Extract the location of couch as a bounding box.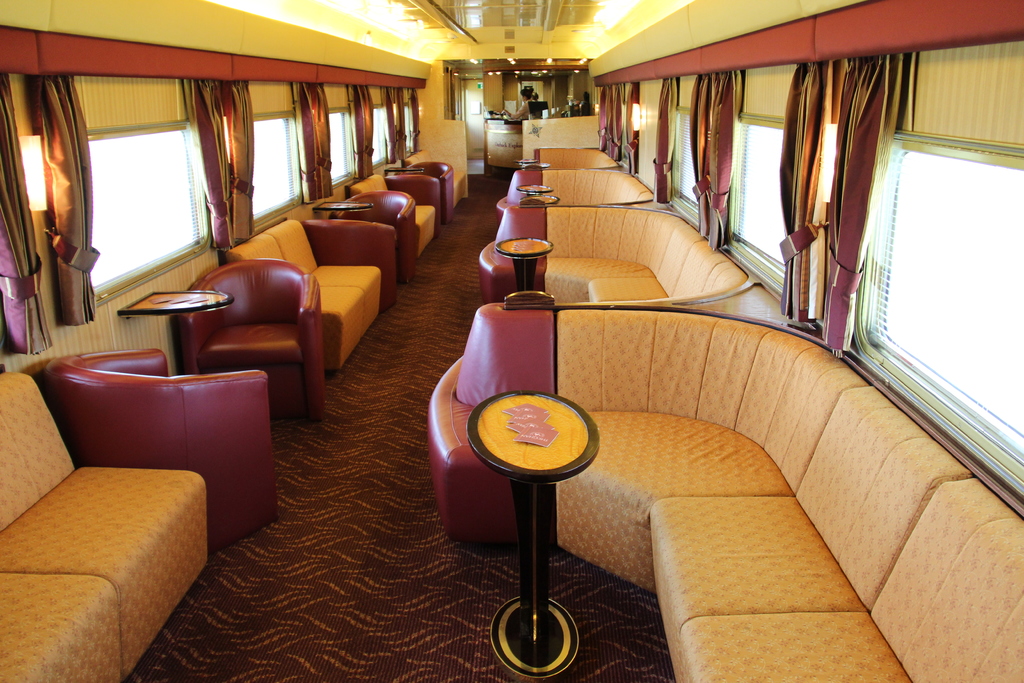
[339,170,436,259].
